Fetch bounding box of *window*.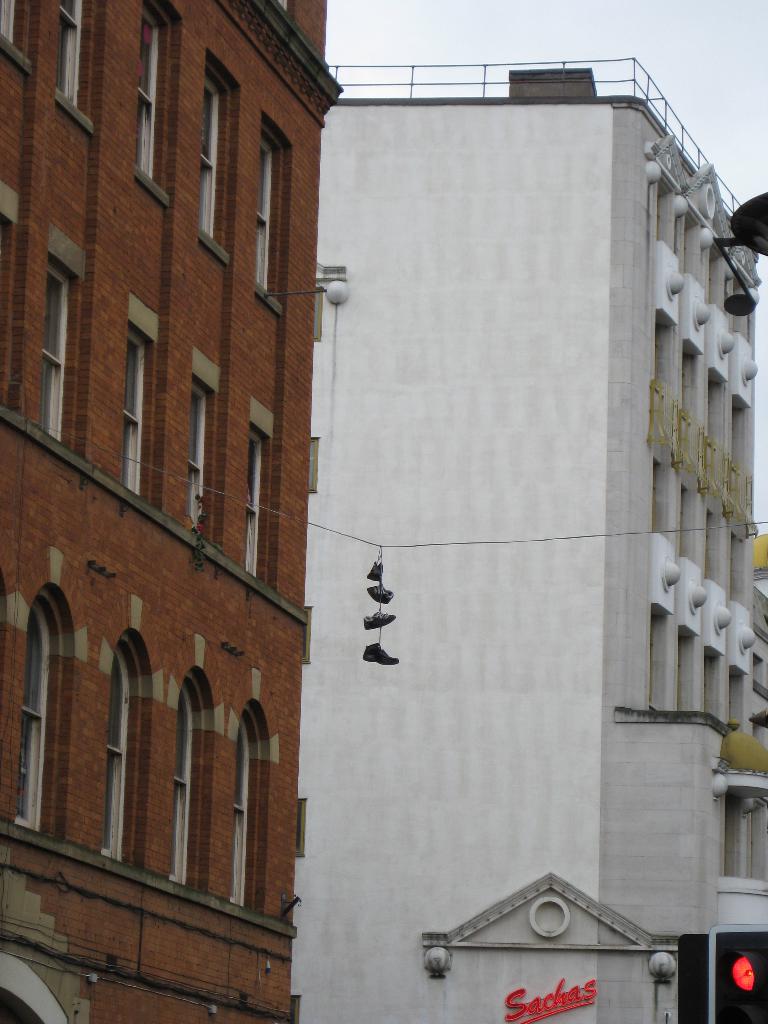
Bbox: left=675, top=622, right=698, bottom=713.
